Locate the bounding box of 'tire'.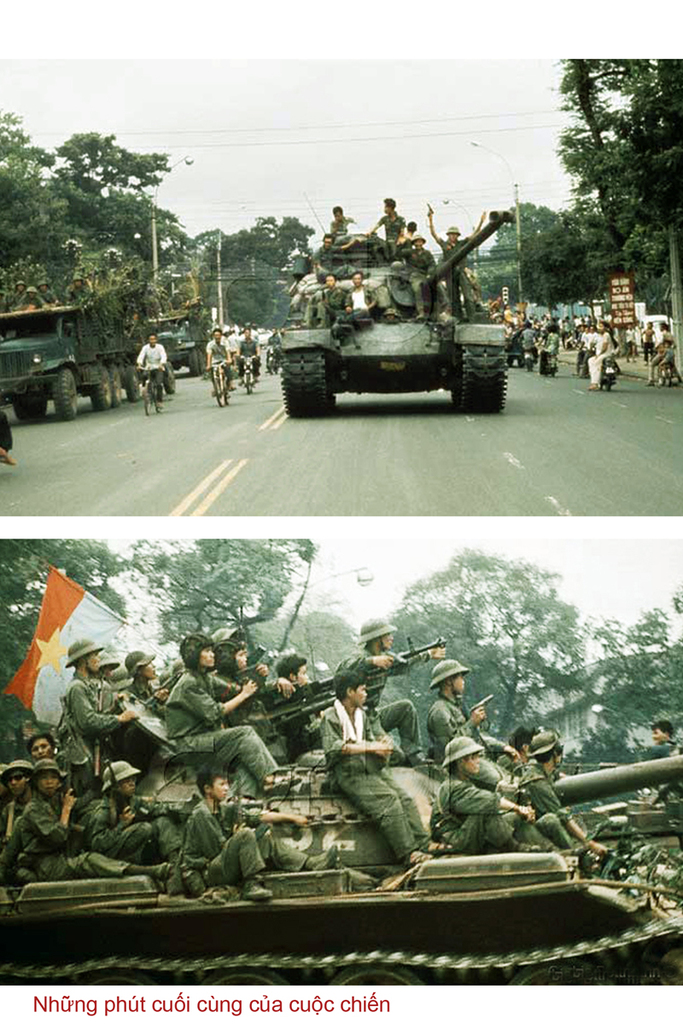
Bounding box: <region>661, 364, 680, 388</region>.
